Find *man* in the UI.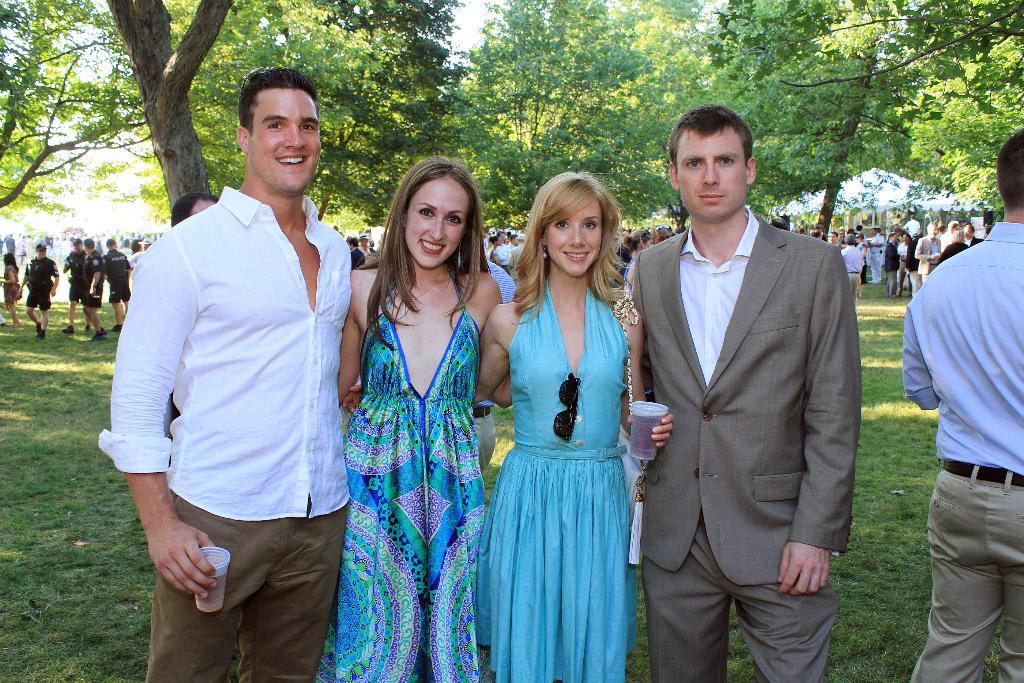
UI element at {"left": 899, "top": 128, "right": 1023, "bottom": 682}.
